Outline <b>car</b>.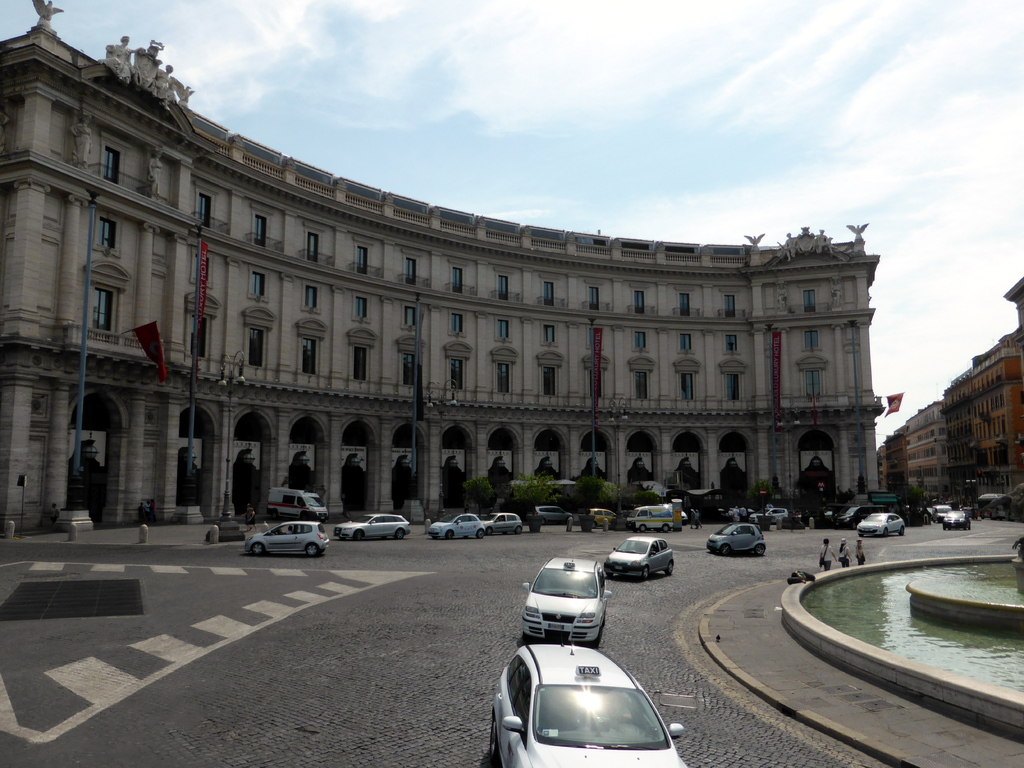
Outline: bbox(708, 524, 772, 557).
